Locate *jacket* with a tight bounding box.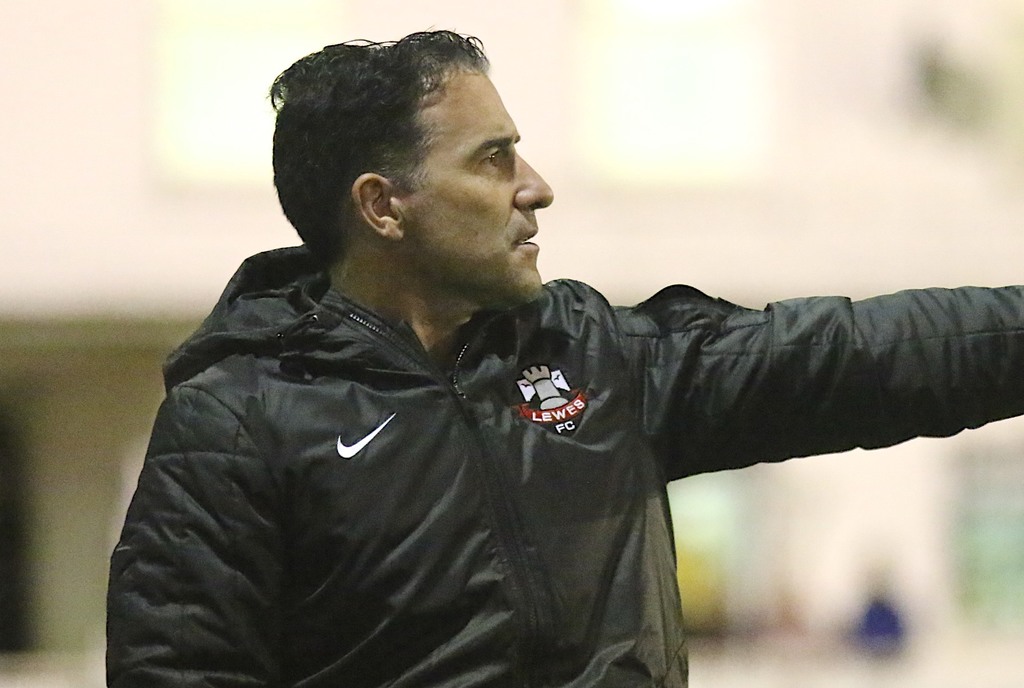
[106, 245, 1023, 687].
